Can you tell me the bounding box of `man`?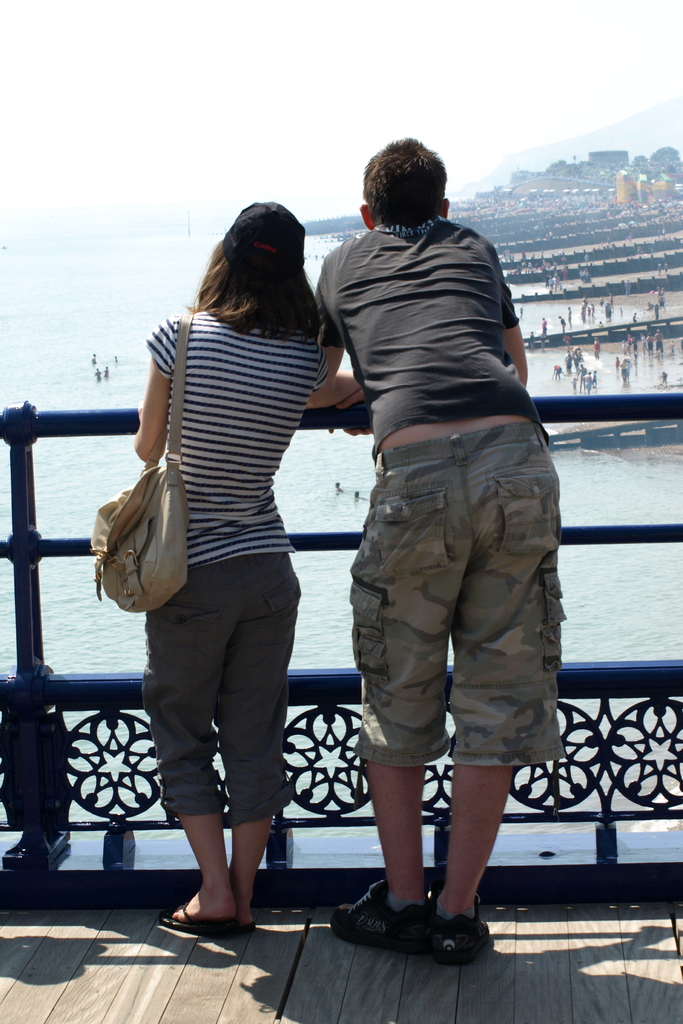
[x1=620, y1=358, x2=629, y2=379].
